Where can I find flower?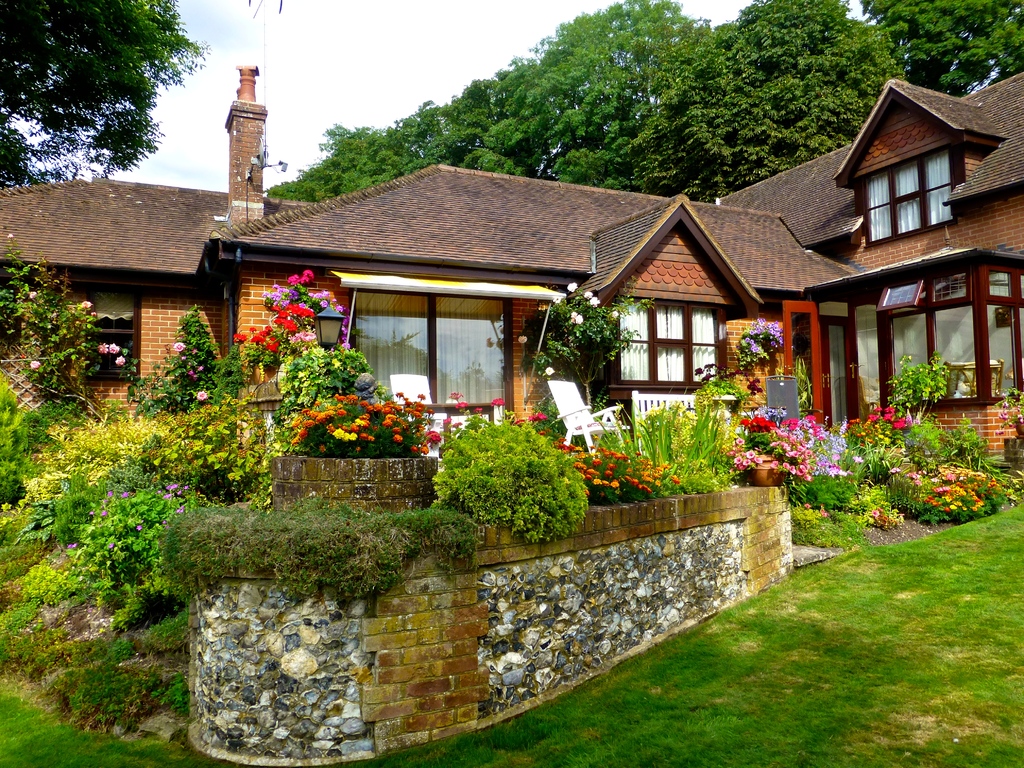
You can find it at x1=572 y1=312 x2=580 y2=325.
